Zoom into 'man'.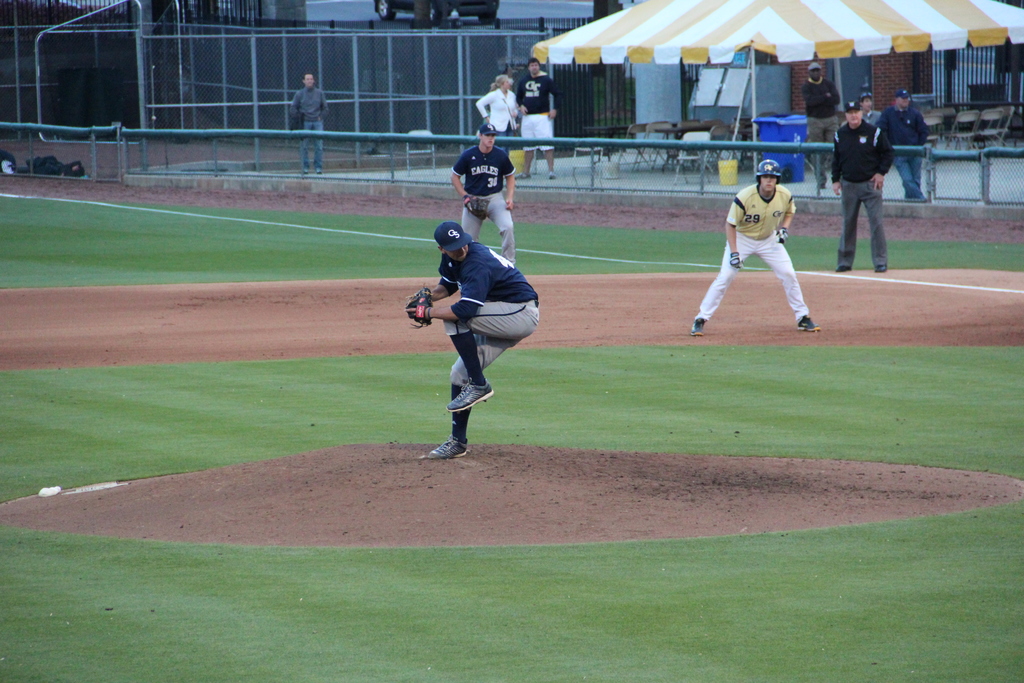
Zoom target: bbox(454, 122, 522, 276).
